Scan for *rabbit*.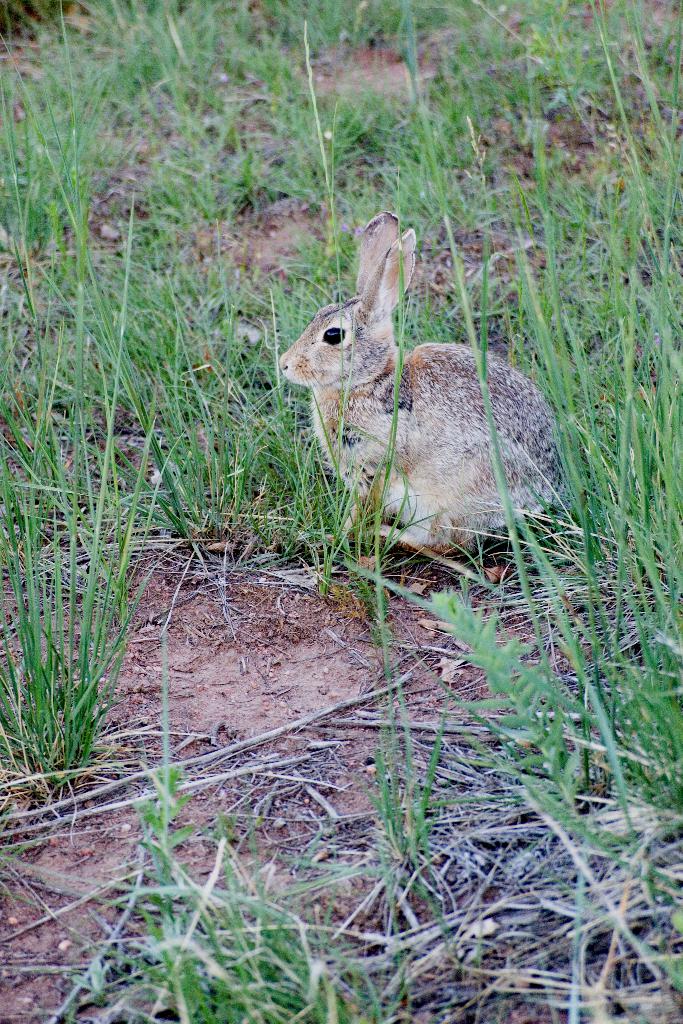
Scan result: <bbox>278, 204, 572, 559</bbox>.
